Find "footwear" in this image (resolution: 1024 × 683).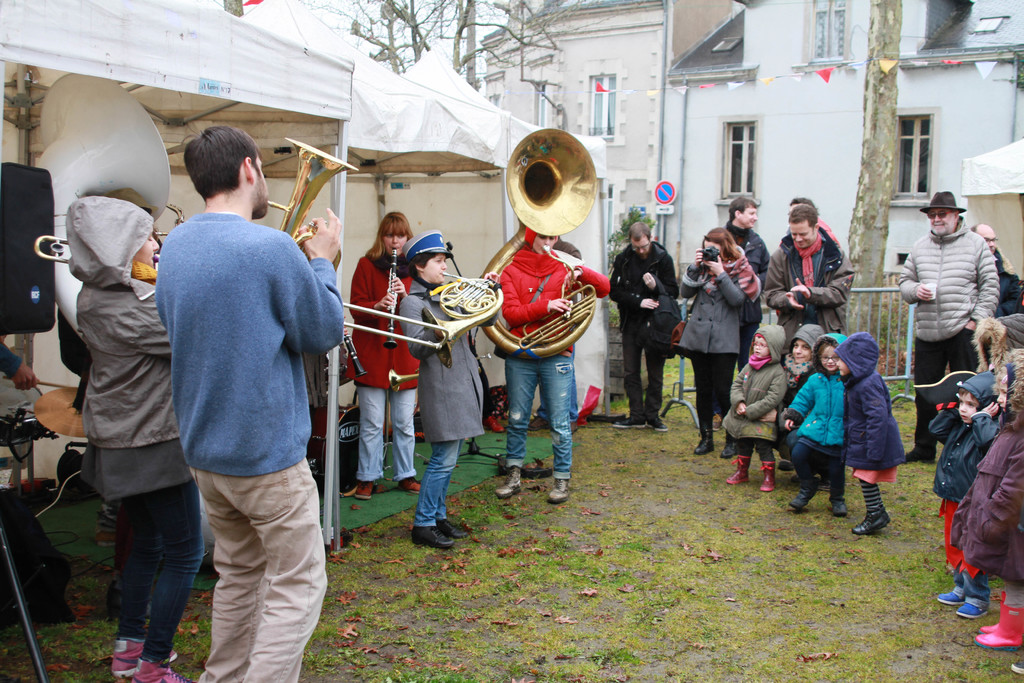
left=860, top=513, right=892, bottom=523.
